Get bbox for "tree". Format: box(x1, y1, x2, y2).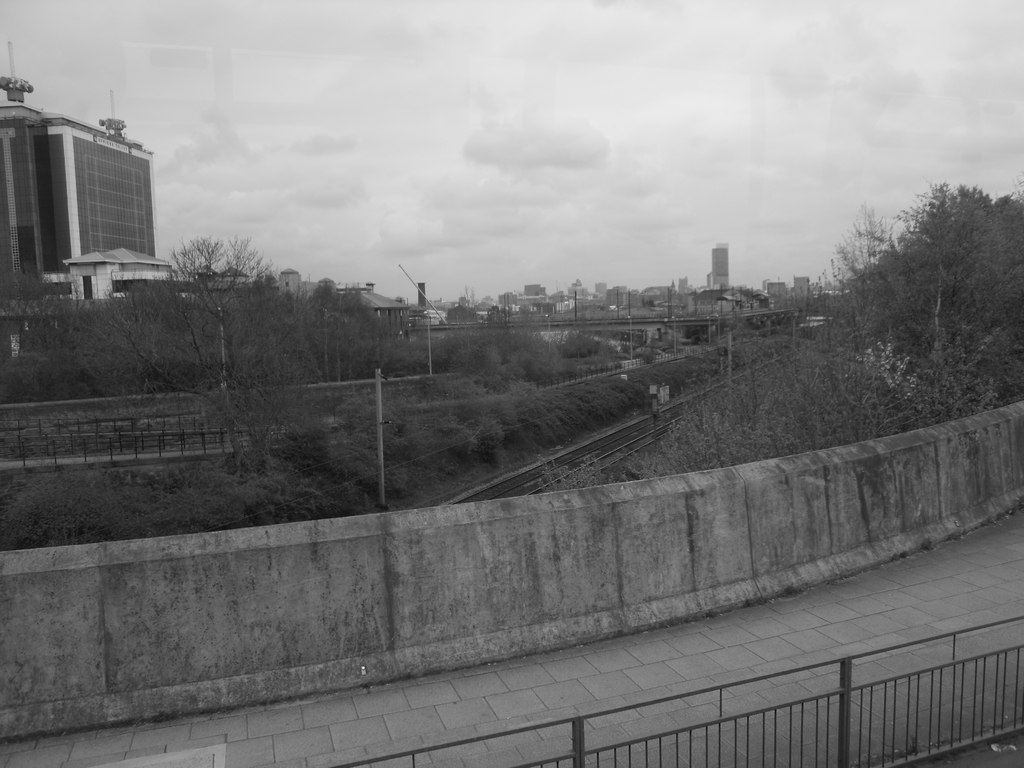
box(45, 234, 313, 472).
